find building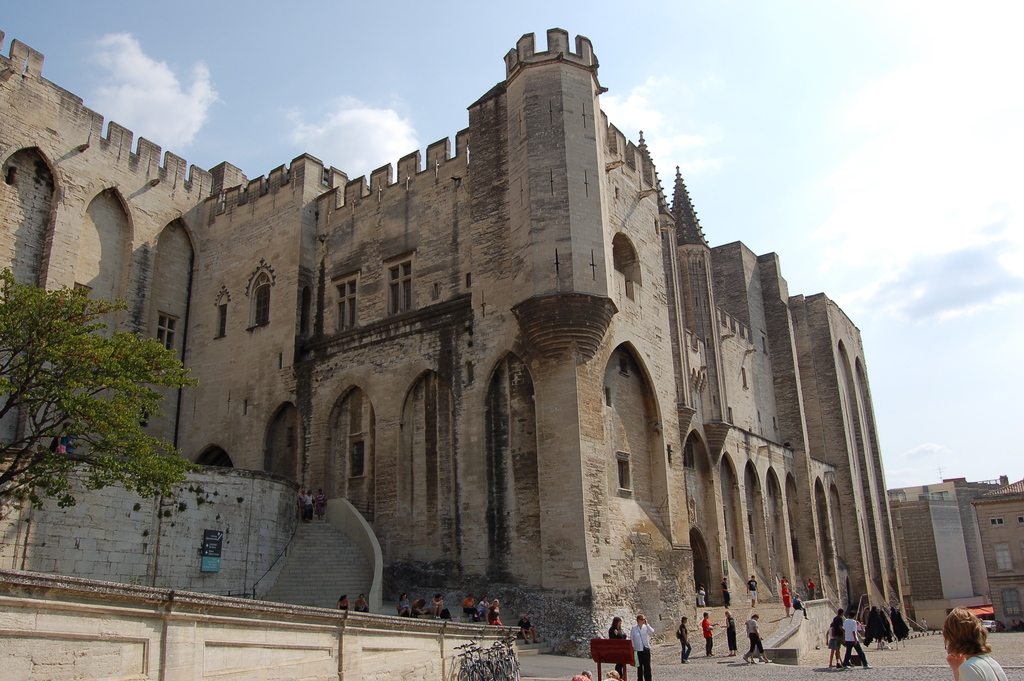
BBox(0, 30, 911, 650)
